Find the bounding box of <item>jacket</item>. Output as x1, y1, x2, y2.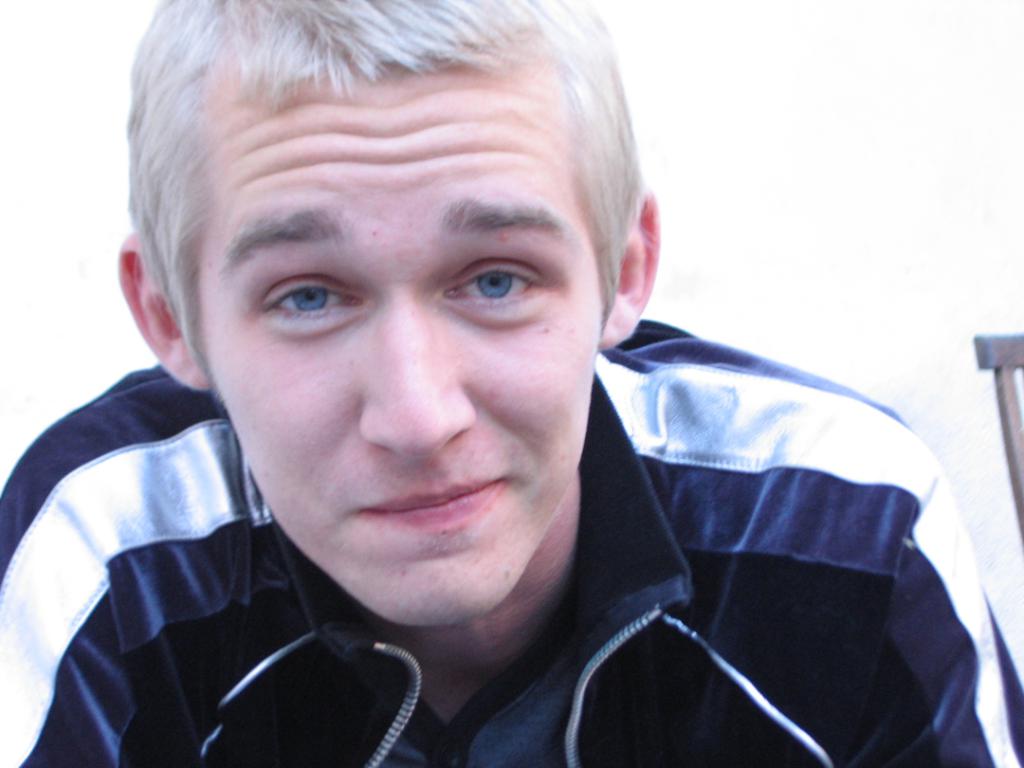
0, 364, 1023, 767.
